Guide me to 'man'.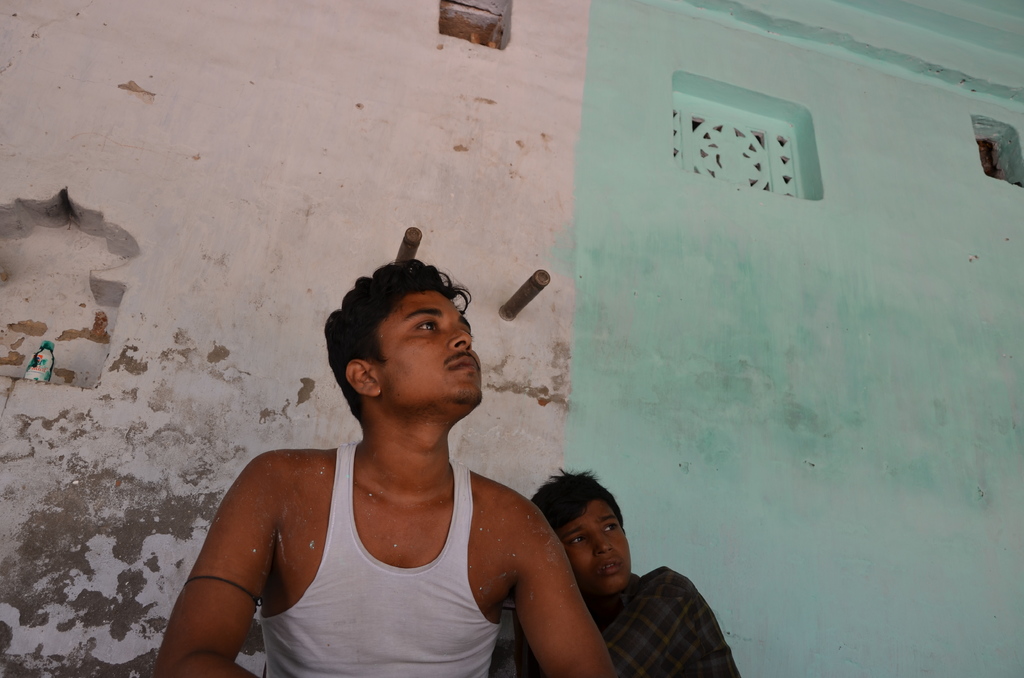
Guidance: box(181, 269, 603, 663).
